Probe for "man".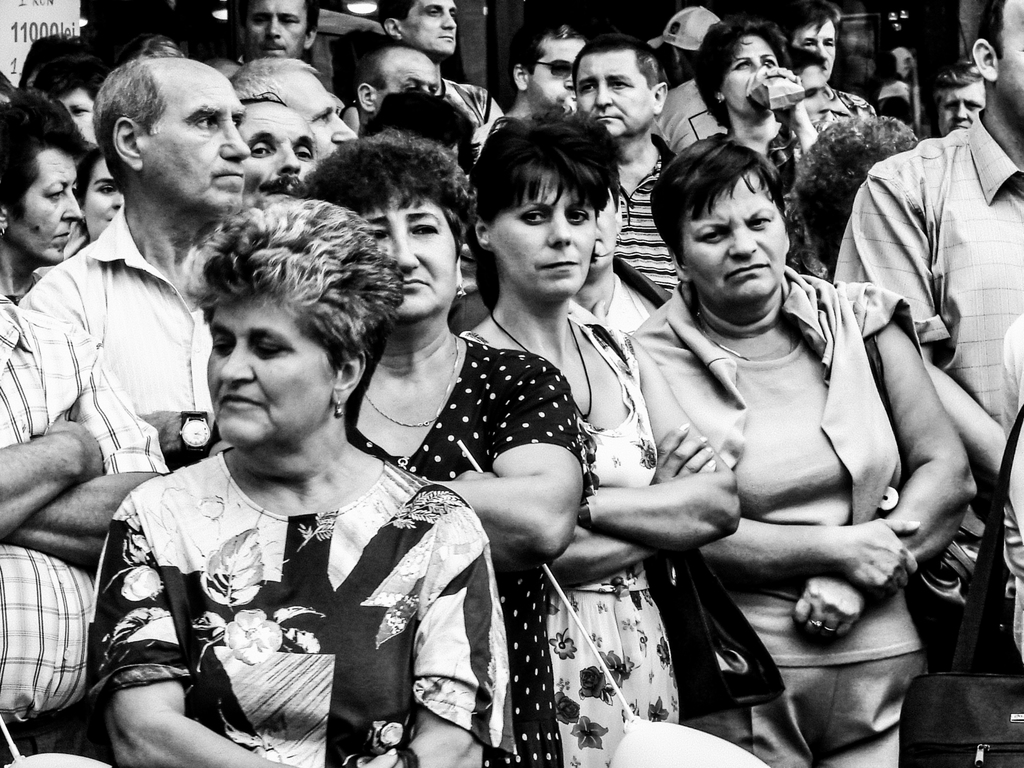
Probe result: pyautogui.locateOnScreen(17, 49, 254, 471).
